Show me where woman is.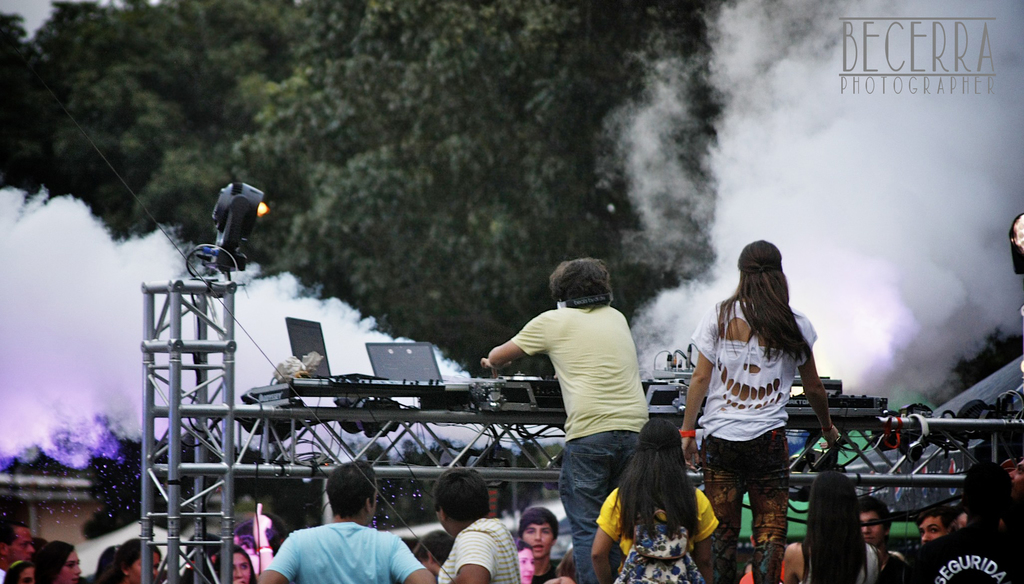
woman is at (x1=30, y1=537, x2=47, y2=562).
